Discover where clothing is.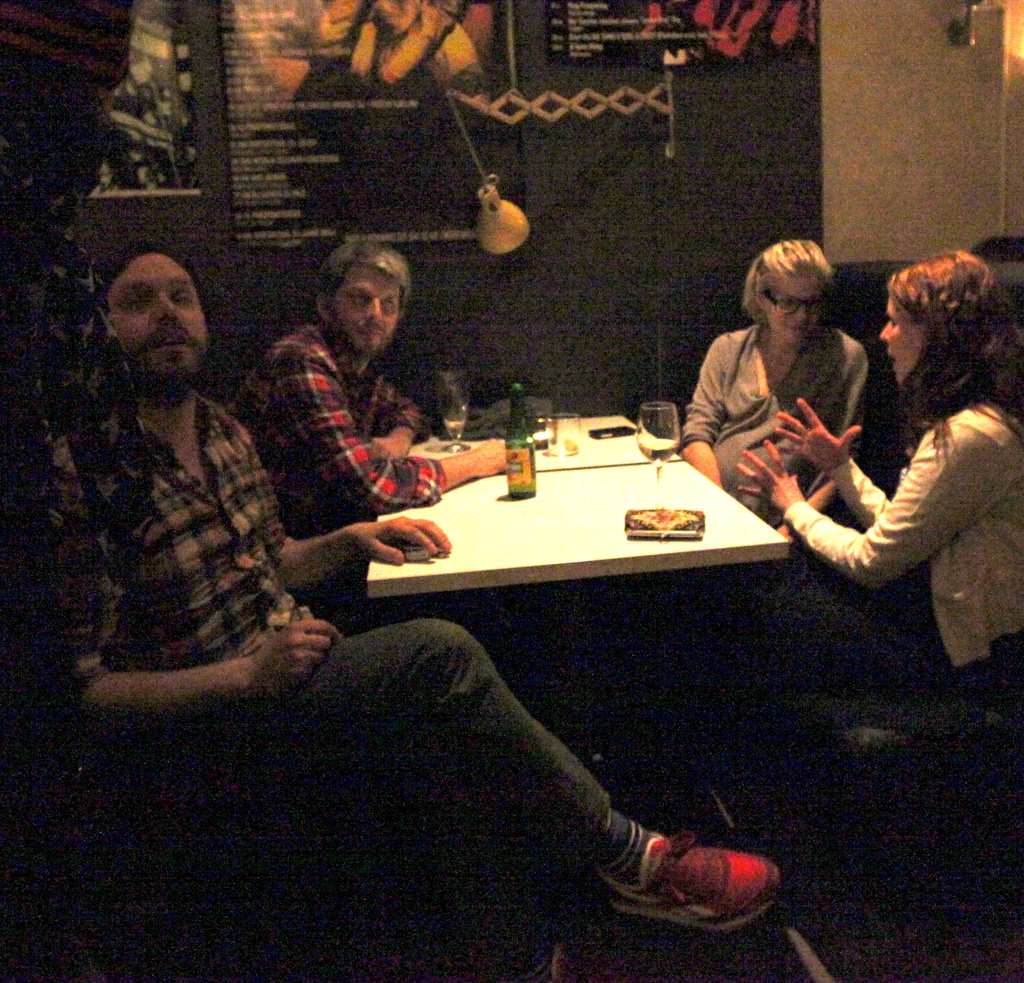
Discovered at locate(227, 325, 451, 522).
